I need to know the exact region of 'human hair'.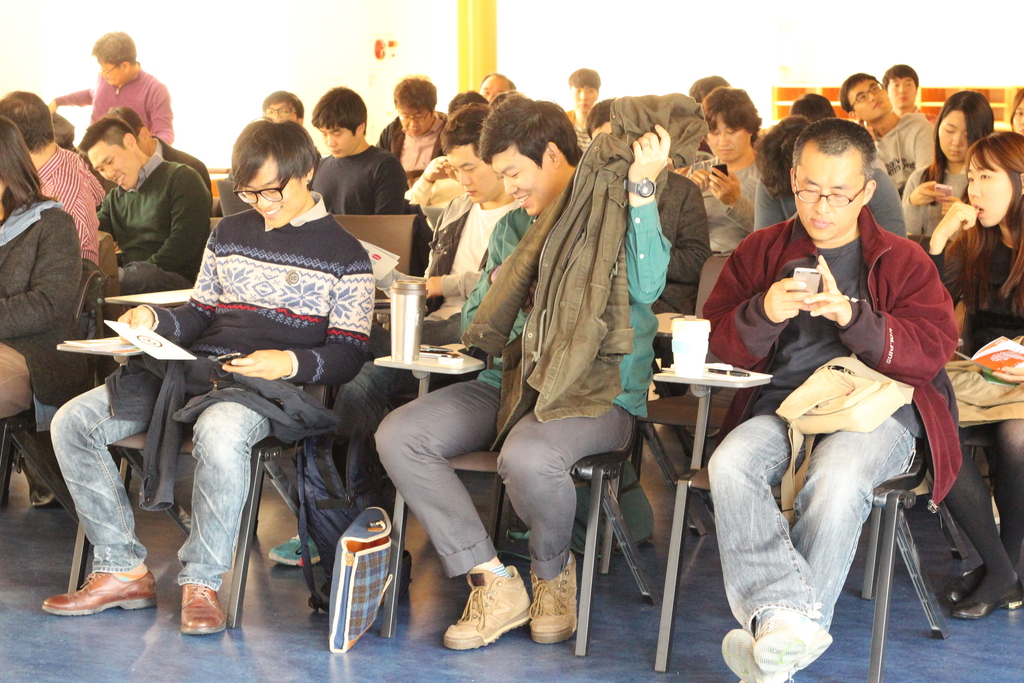
Region: (x1=758, y1=95, x2=835, y2=201).
